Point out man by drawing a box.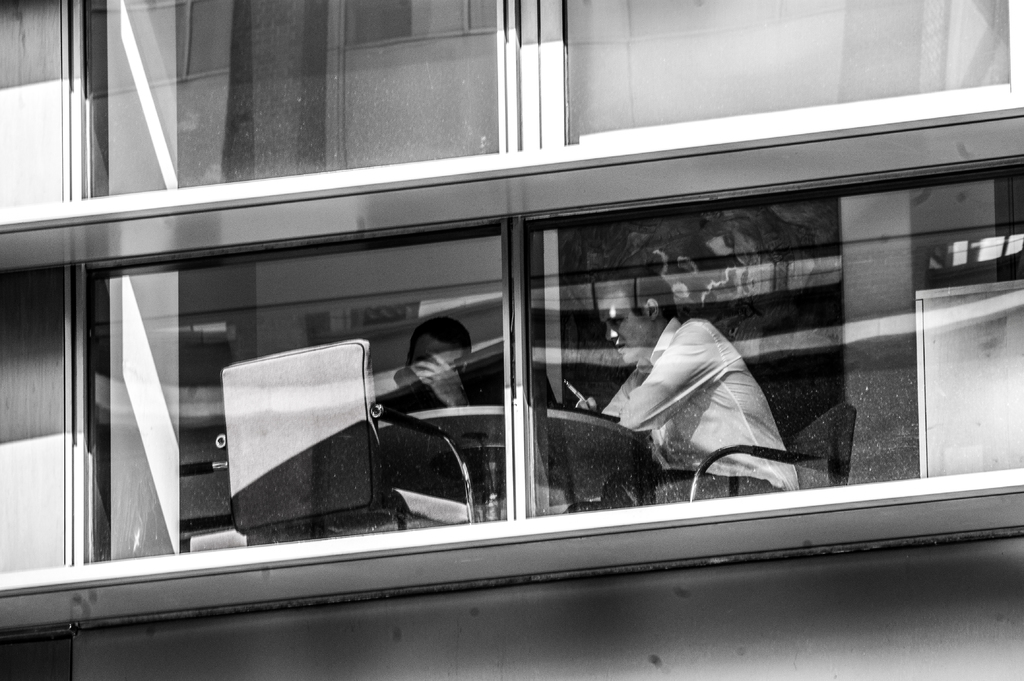
{"left": 367, "top": 313, "right": 472, "bottom": 426}.
